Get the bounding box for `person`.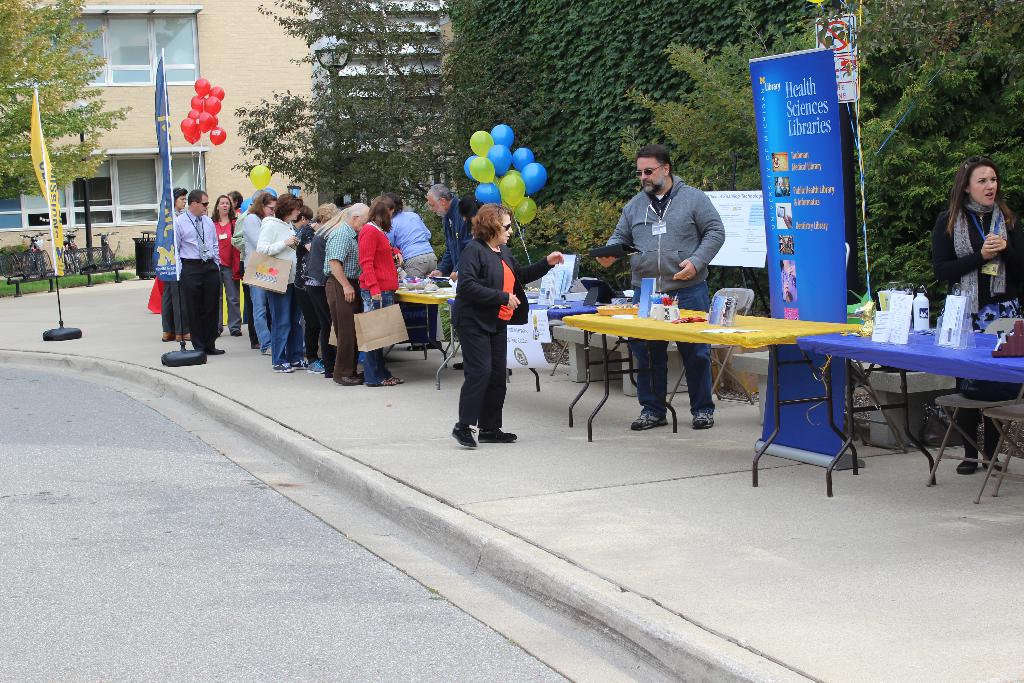
box=[154, 190, 193, 338].
